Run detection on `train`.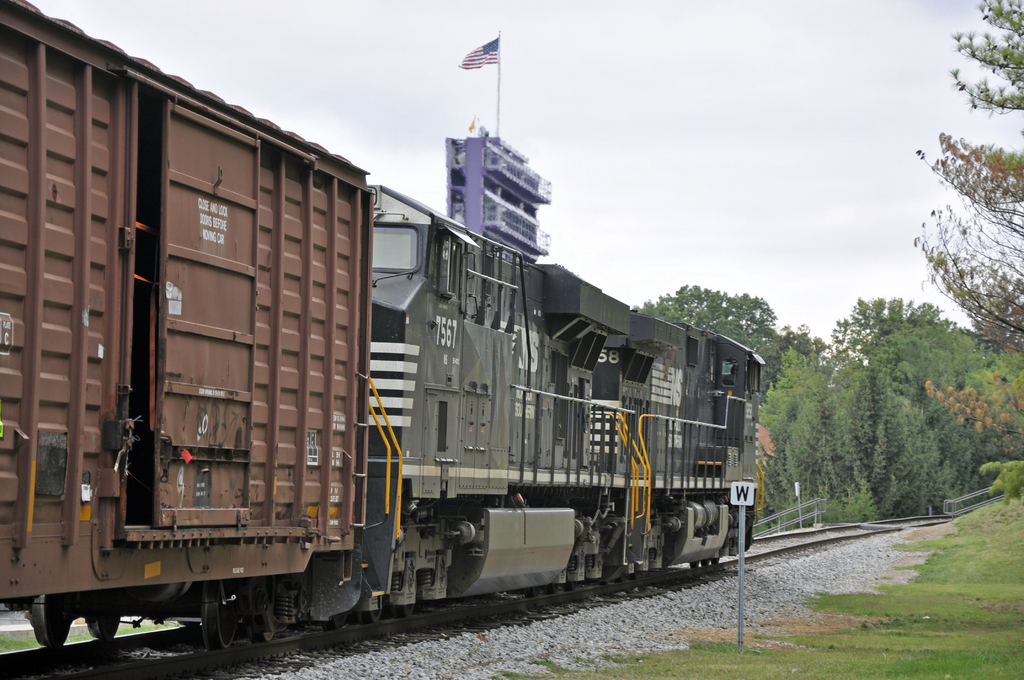
Result: rect(0, 0, 767, 657).
